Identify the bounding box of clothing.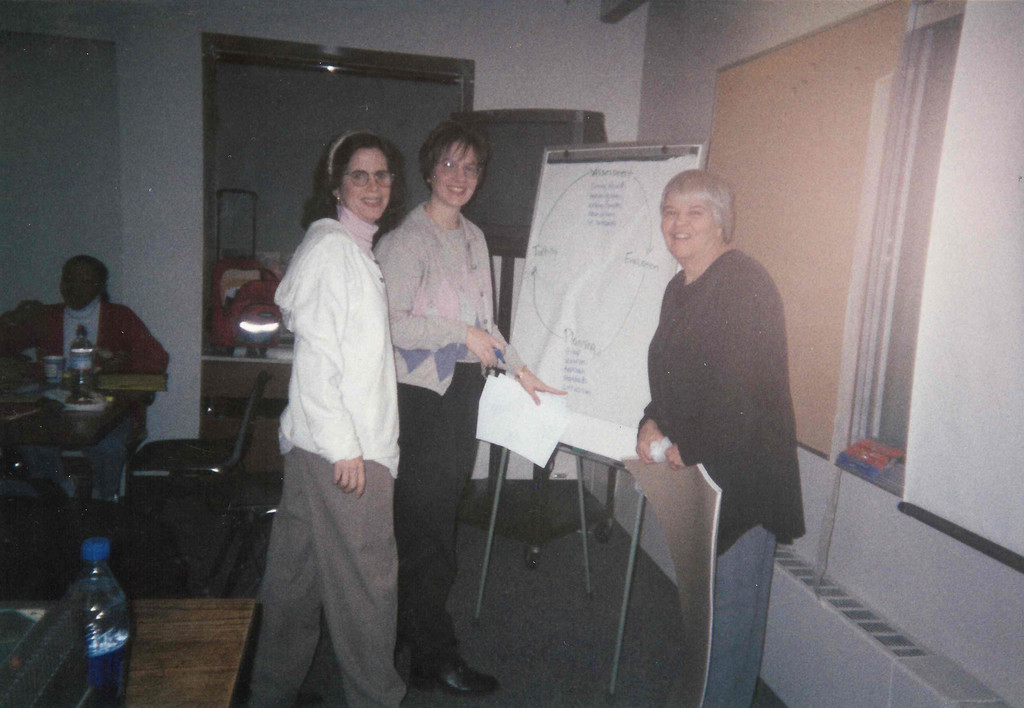
638, 241, 808, 707.
